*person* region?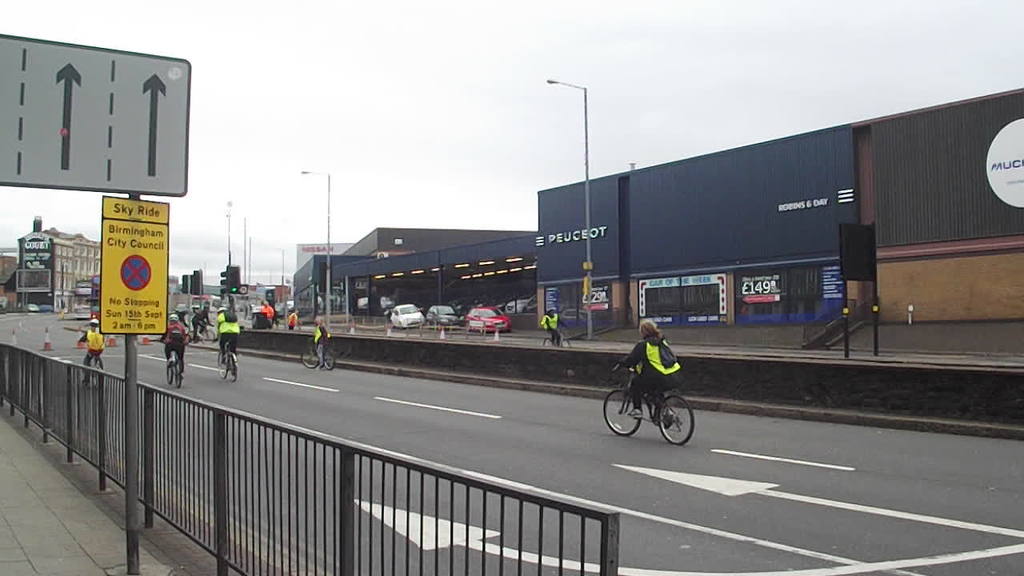
left=216, top=294, right=237, bottom=365
